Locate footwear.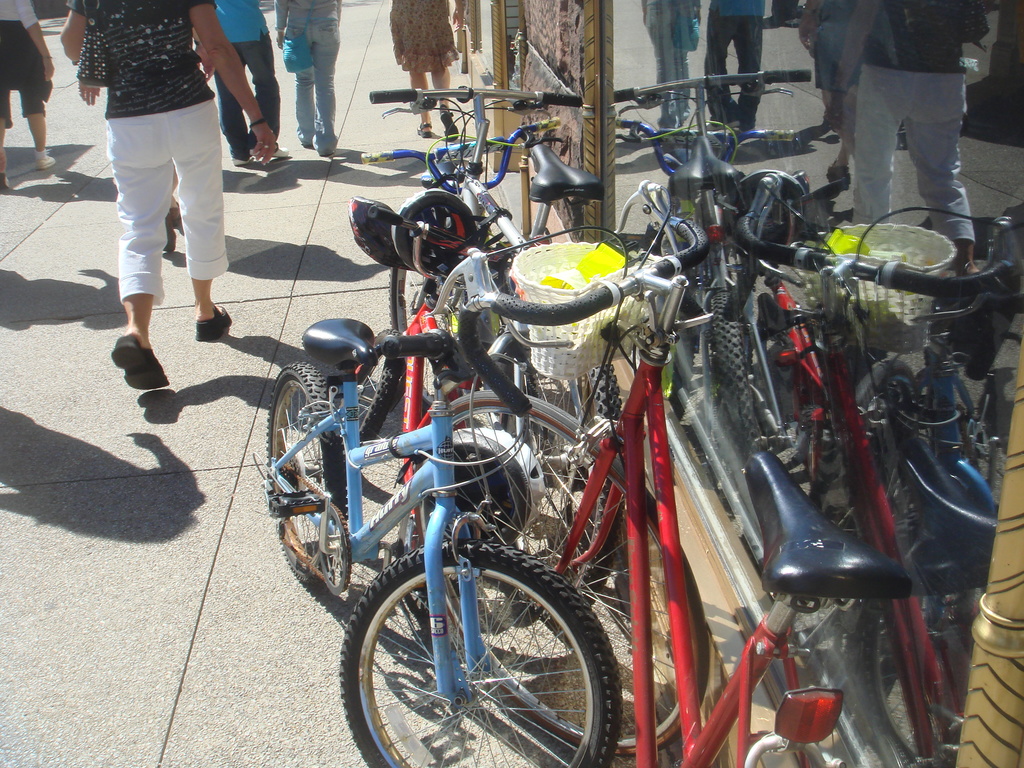
Bounding box: pyautogui.locateOnScreen(416, 120, 432, 136).
